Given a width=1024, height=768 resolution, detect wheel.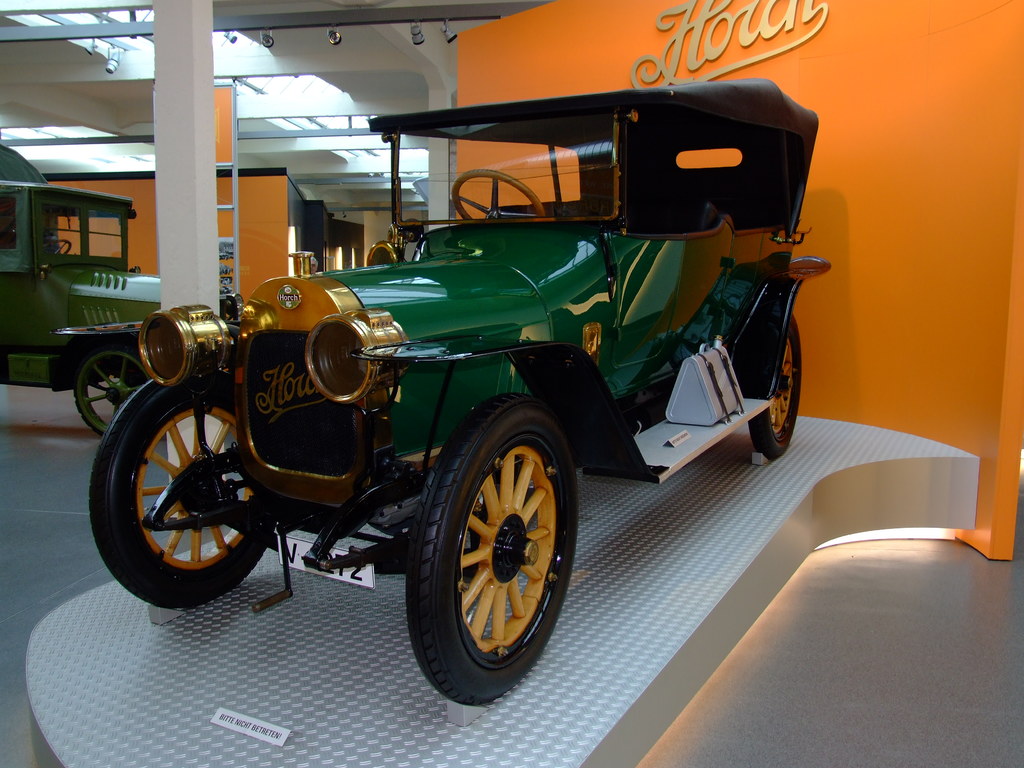
pyautogui.locateOnScreen(454, 168, 539, 216).
